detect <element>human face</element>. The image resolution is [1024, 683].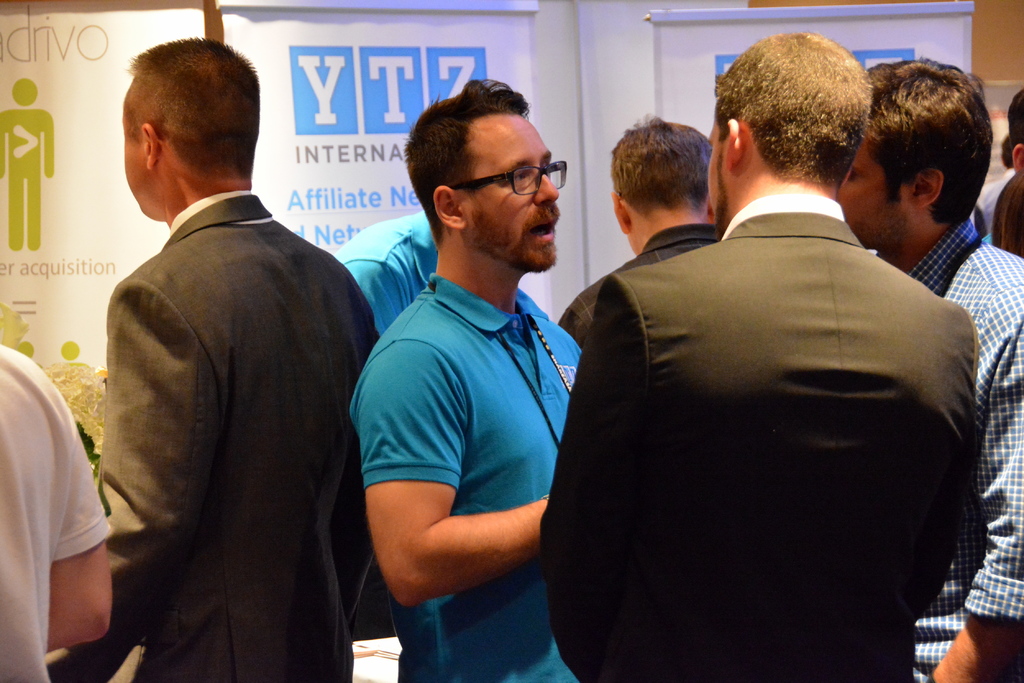
(467,115,563,272).
